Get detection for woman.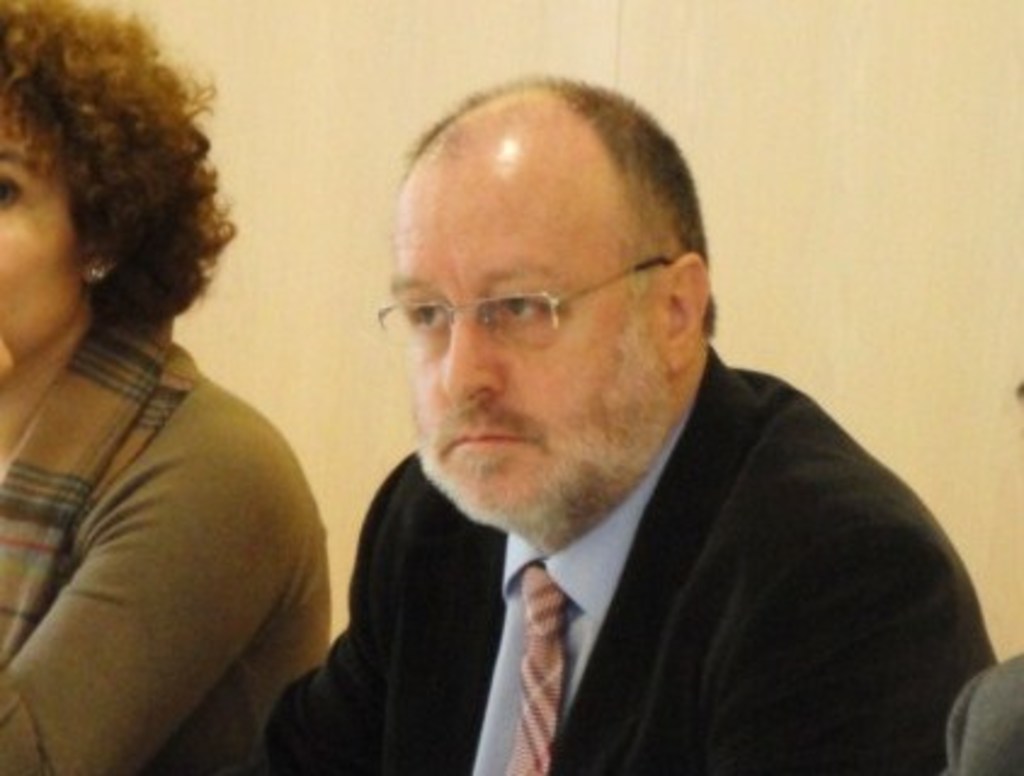
Detection: region(0, 51, 332, 769).
